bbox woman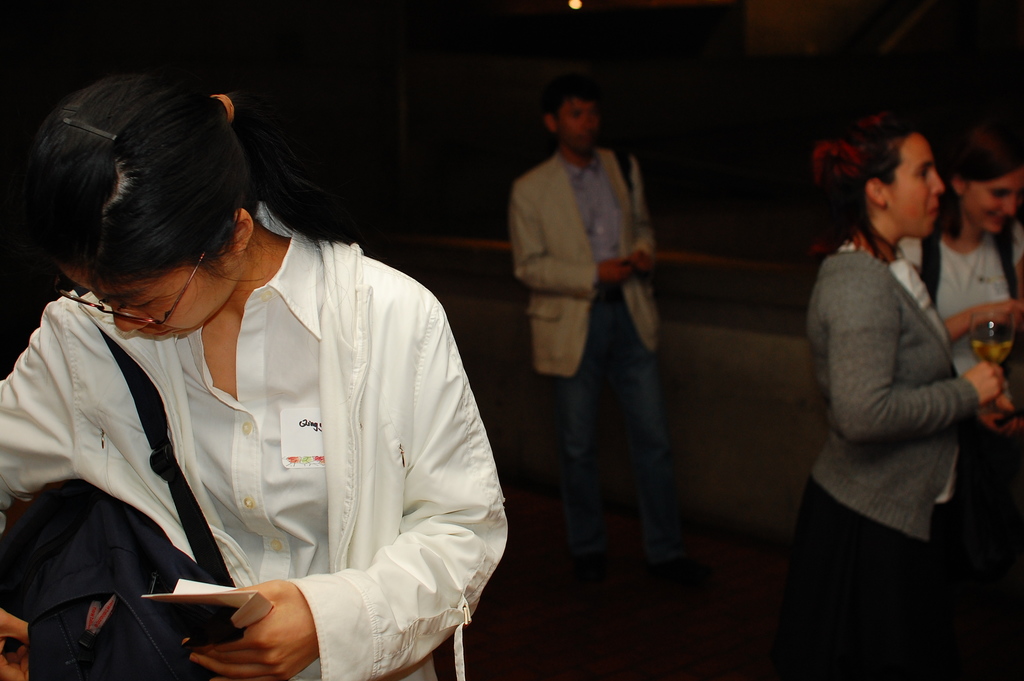
x1=892, y1=110, x2=1023, y2=516
